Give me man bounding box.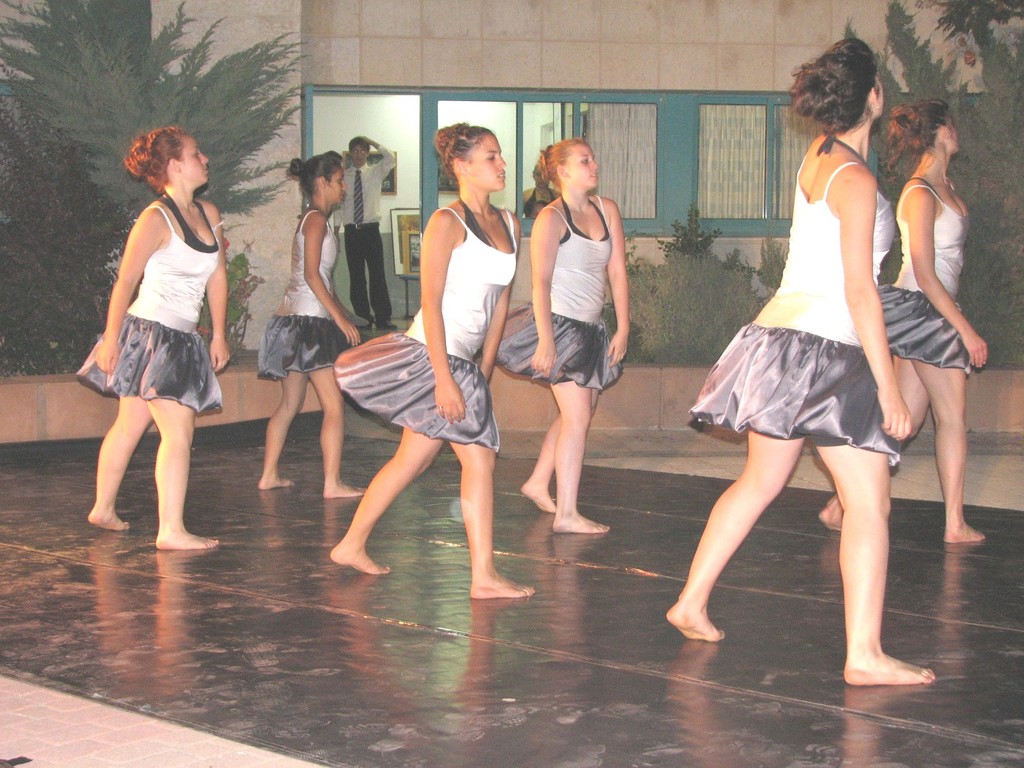
detection(330, 136, 398, 332).
